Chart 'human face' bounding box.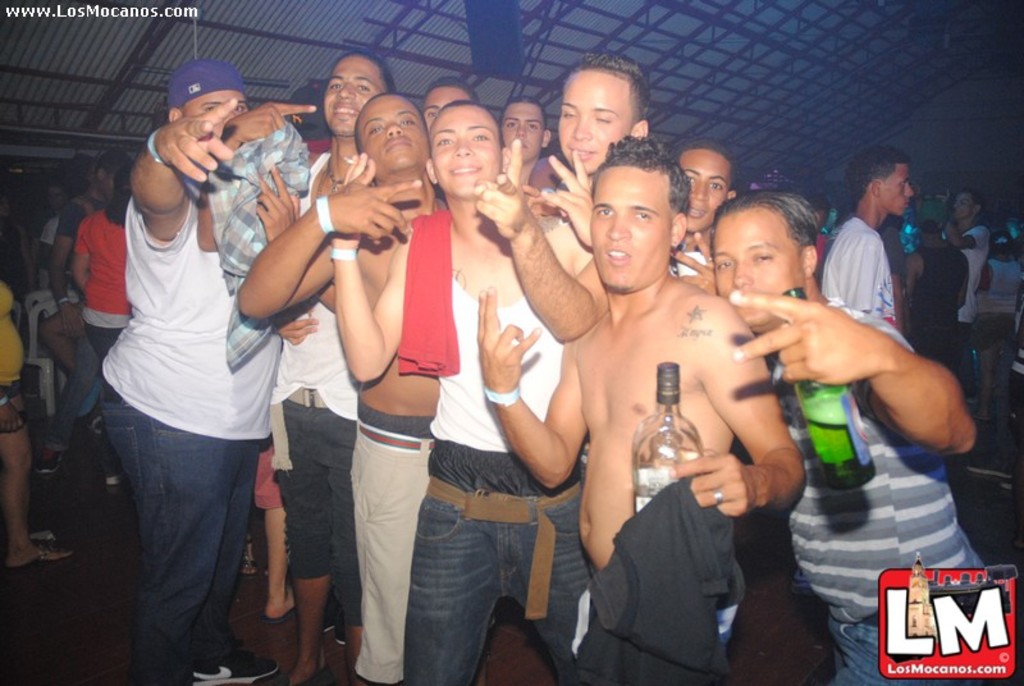
Charted: [500, 105, 544, 160].
